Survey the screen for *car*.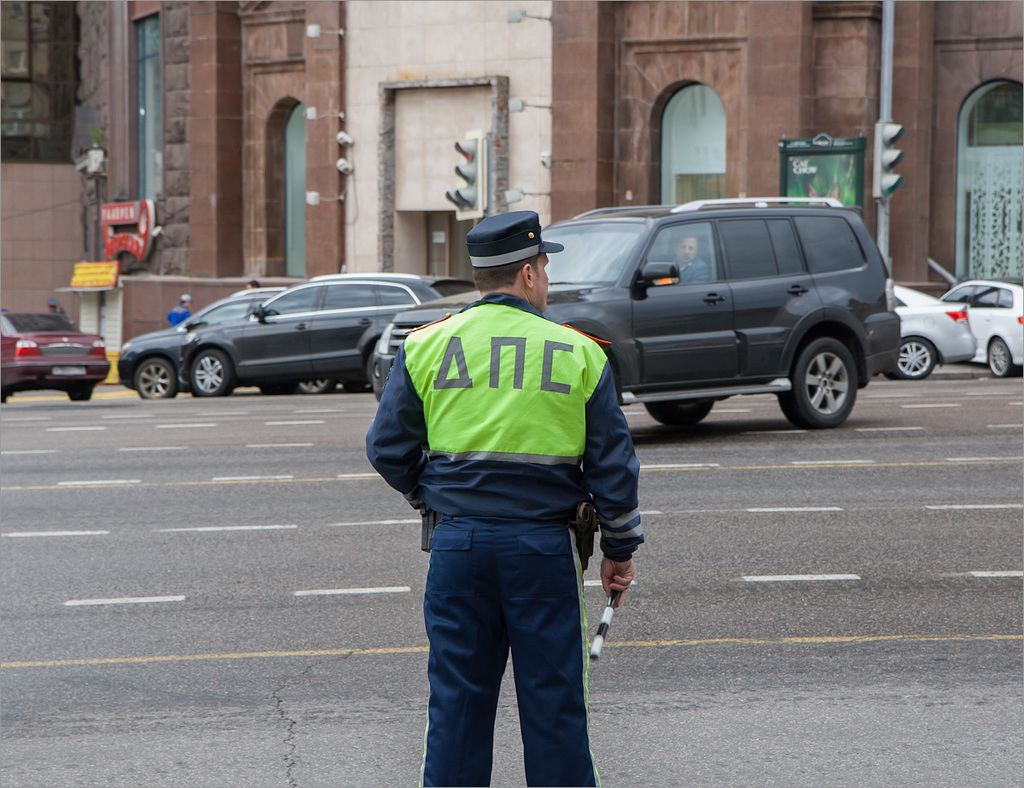
Survey found: bbox=[943, 285, 1023, 378].
